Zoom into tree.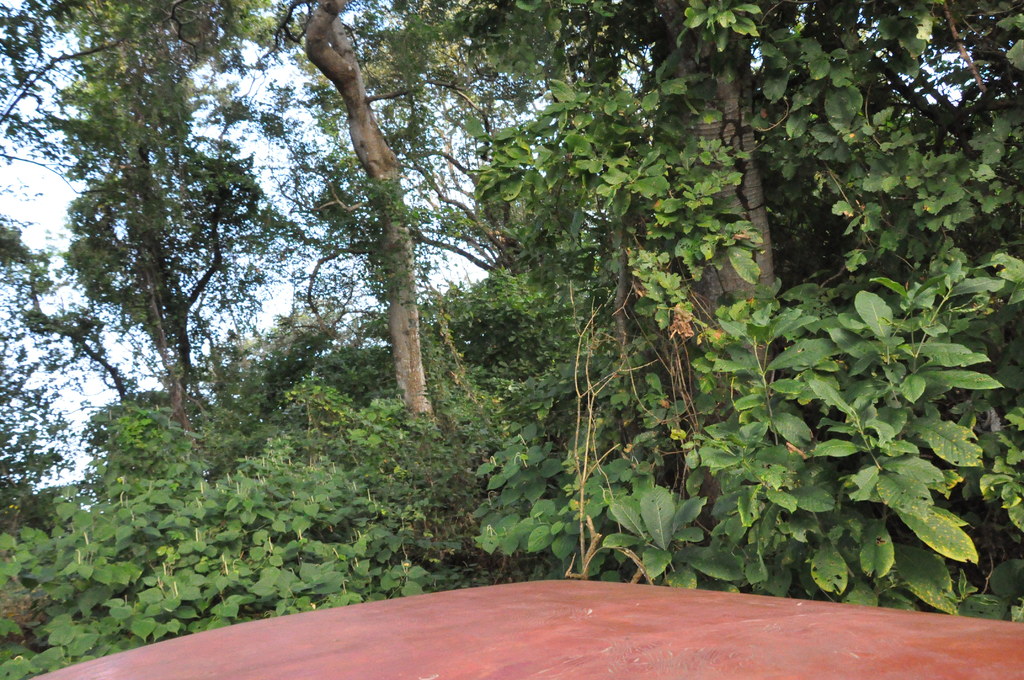
Zoom target: BBox(0, 240, 82, 516).
